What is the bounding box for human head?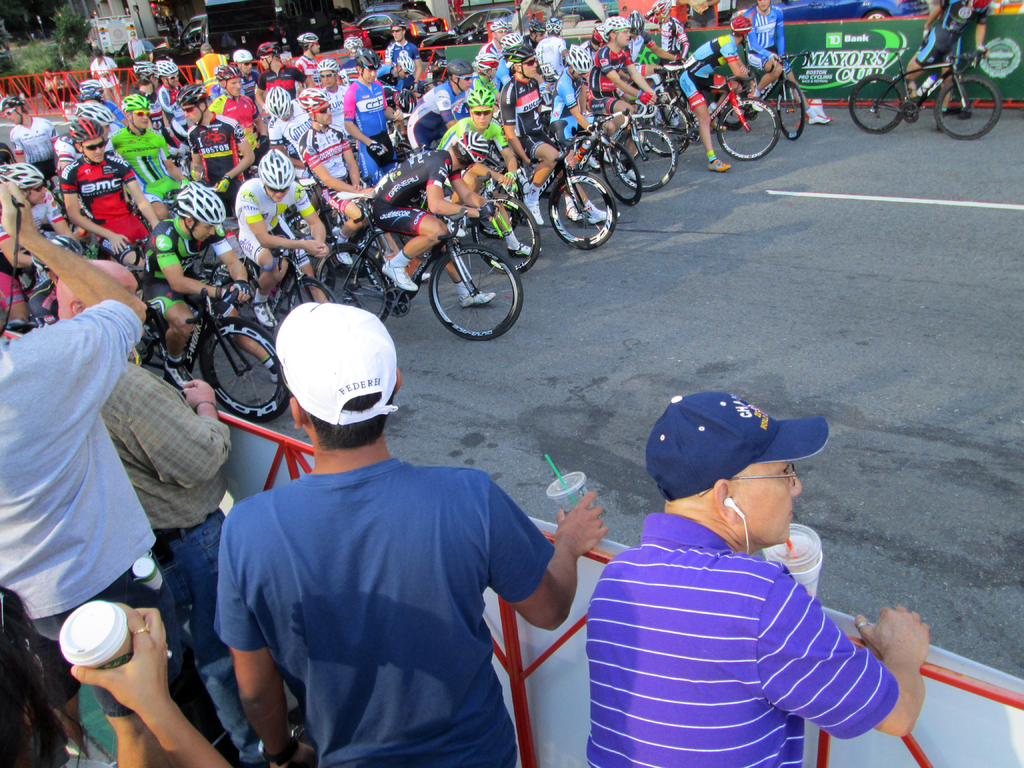
BBox(354, 53, 379, 85).
